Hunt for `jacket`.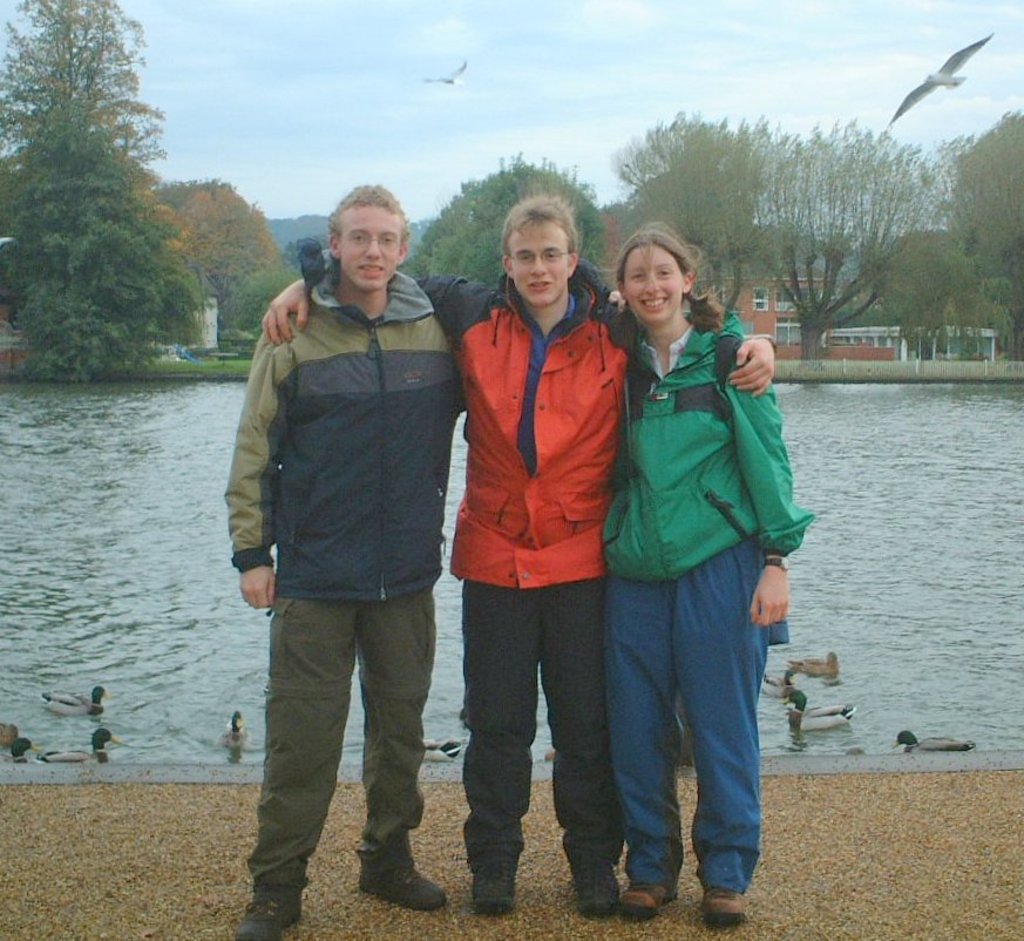
Hunted down at [x1=597, y1=298, x2=818, y2=595].
